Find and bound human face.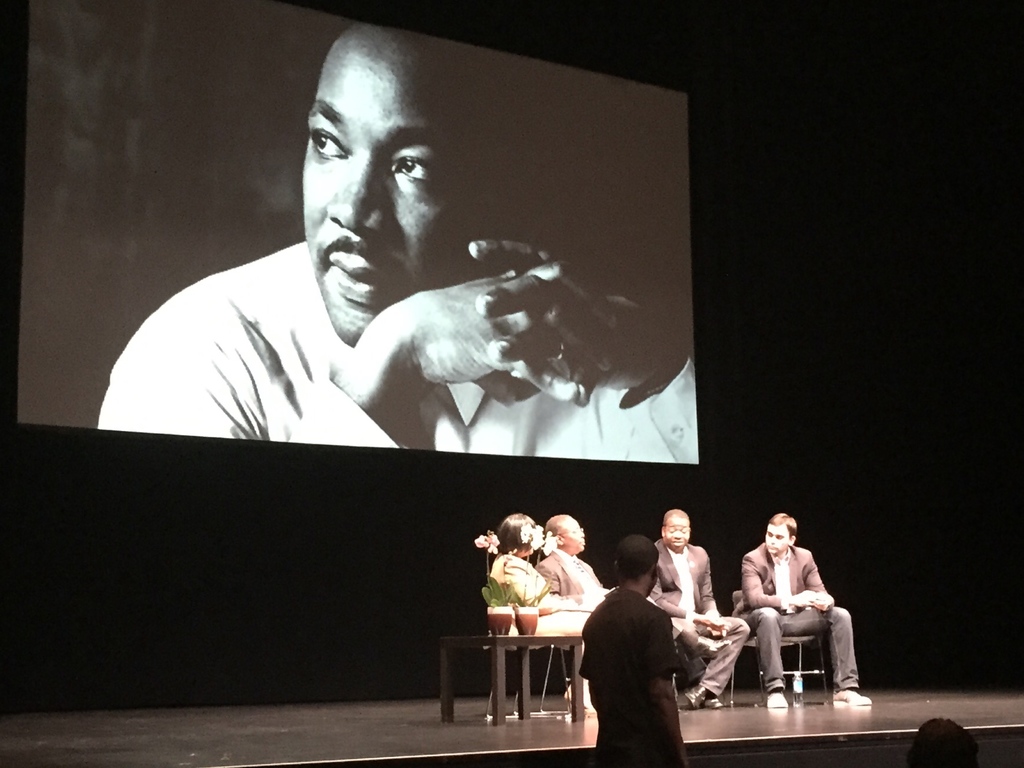
Bound: crop(761, 523, 789, 556).
